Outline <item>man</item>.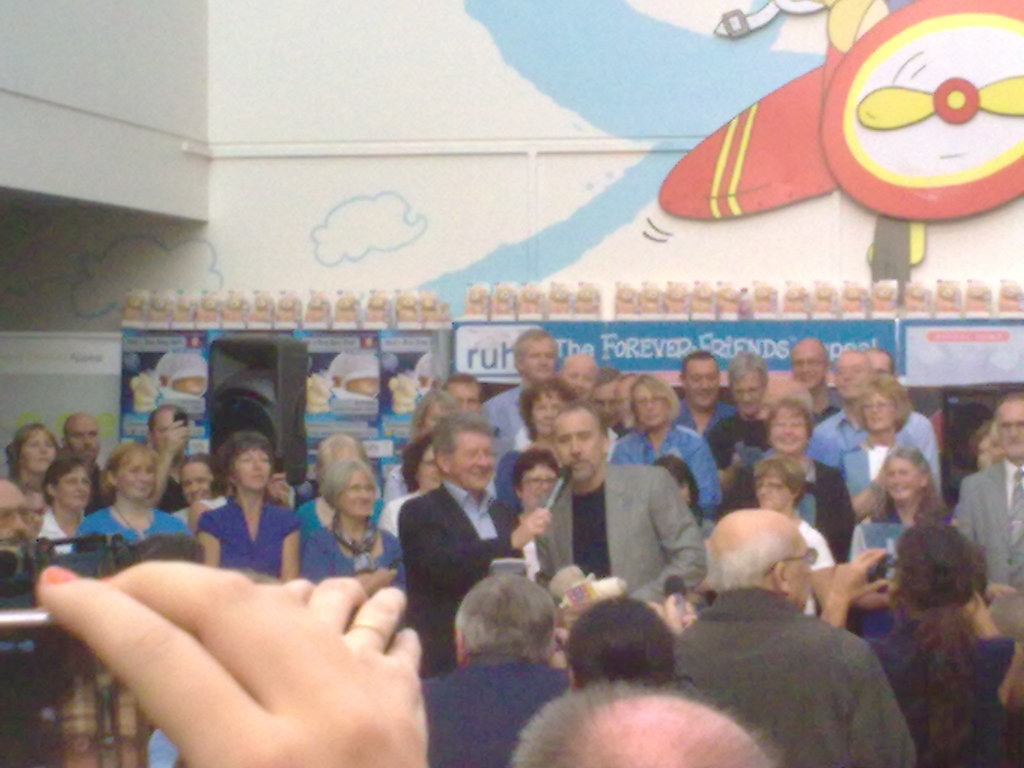
Outline: box=[397, 414, 554, 669].
